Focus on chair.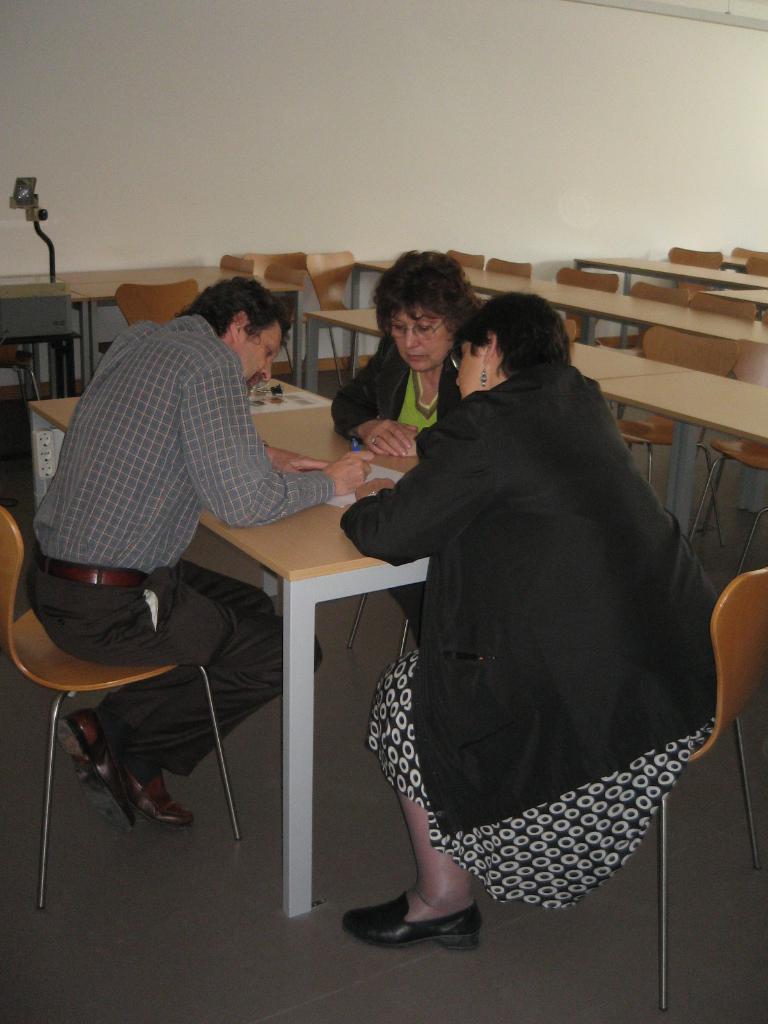
Focused at (x1=490, y1=255, x2=535, y2=286).
